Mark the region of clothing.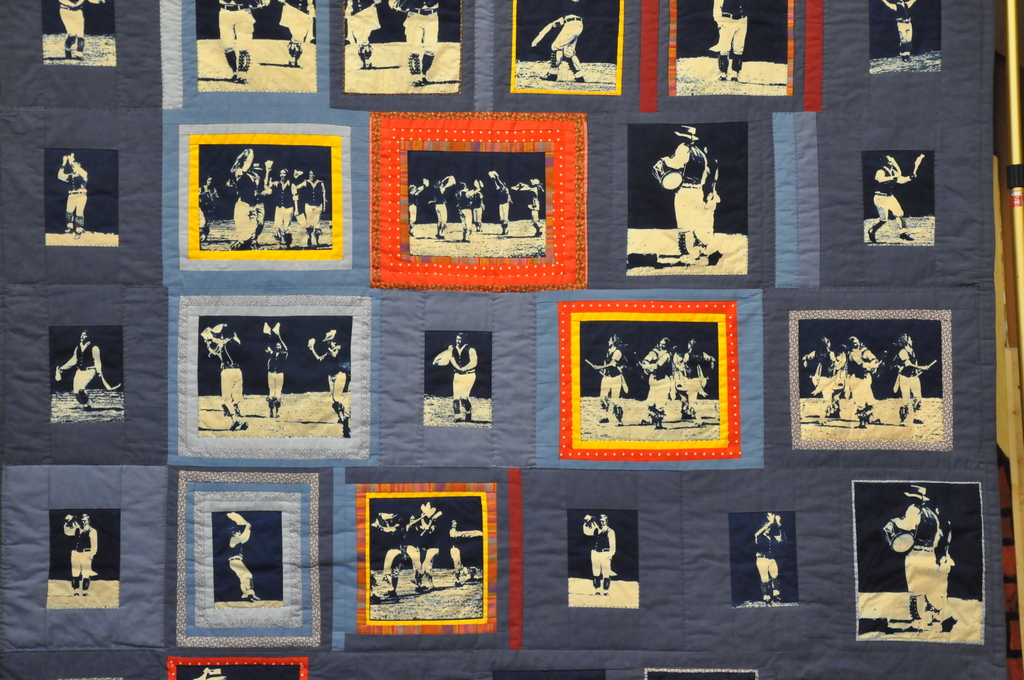
Region: x1=660, y1=143, x2=715, y2=256.
